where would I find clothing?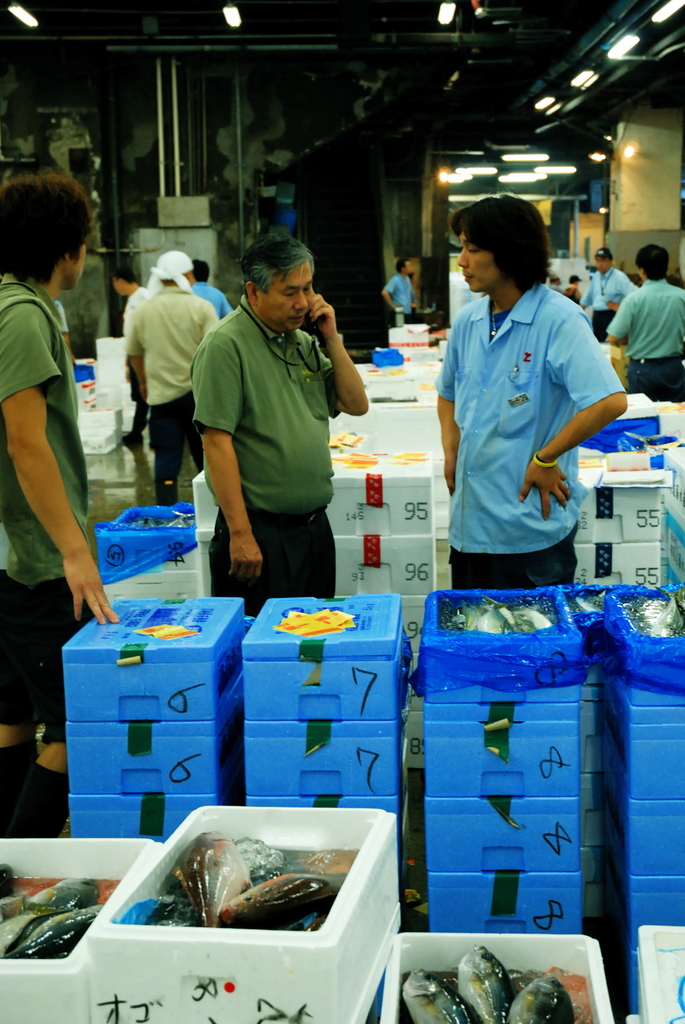
At bbox=(380, 264, 417, 328).
